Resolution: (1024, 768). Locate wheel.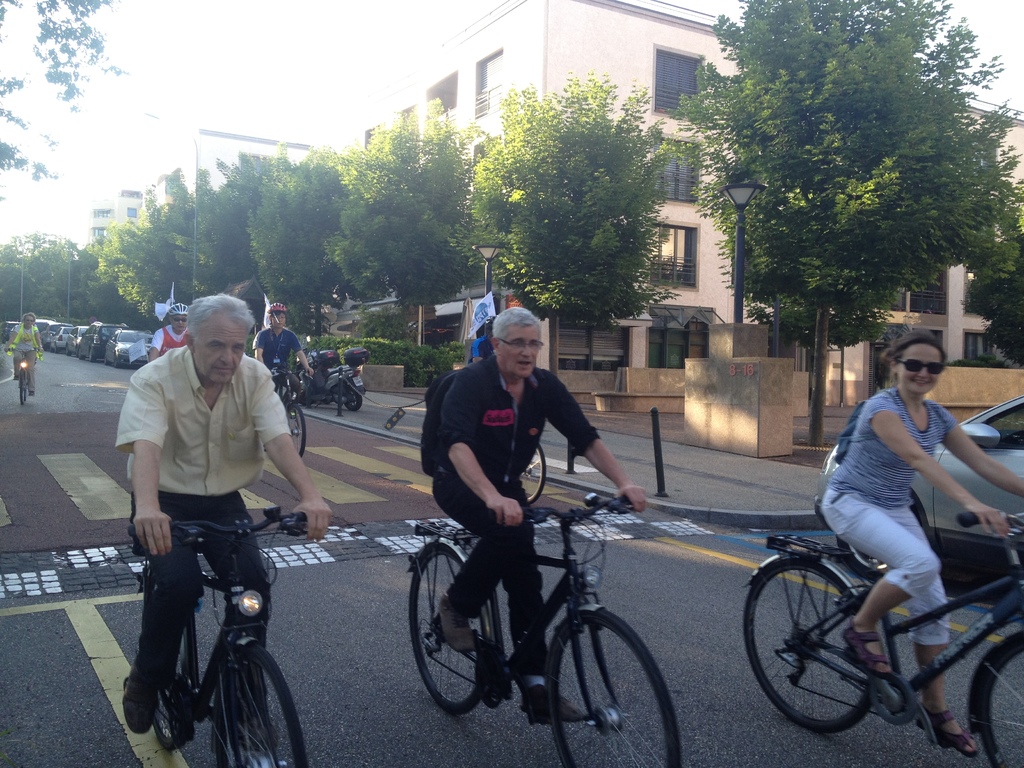
x1=407 y1=543 x2=494 y2=717.
